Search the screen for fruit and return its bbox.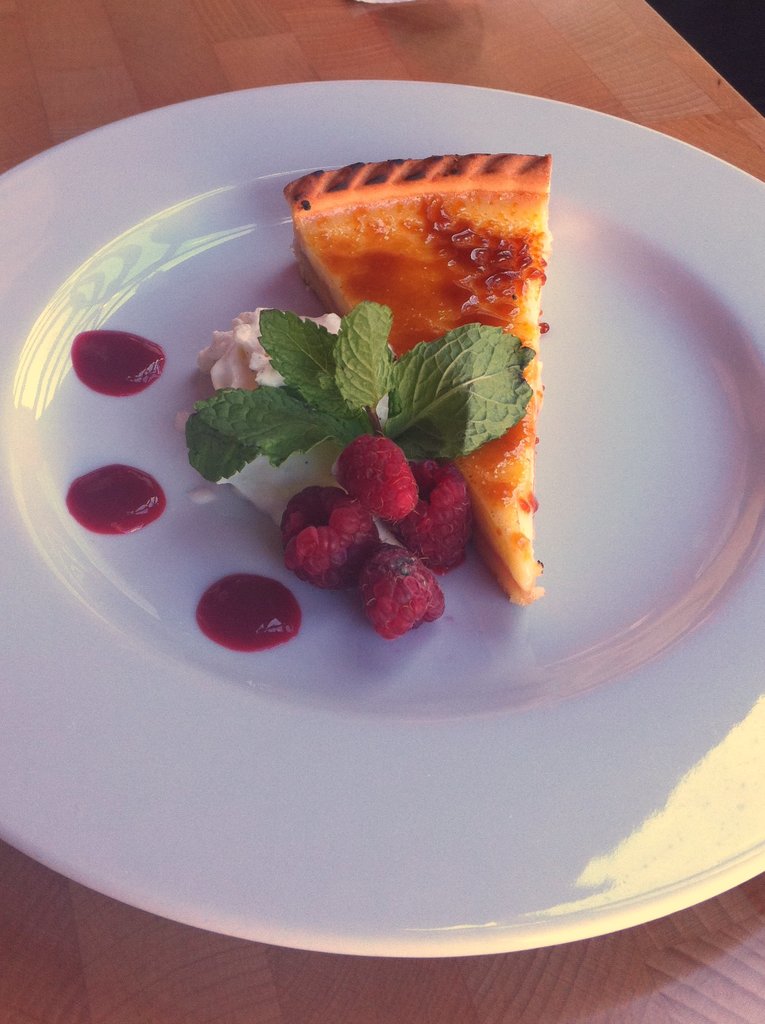
Found: (334, 433, 423, 529).
